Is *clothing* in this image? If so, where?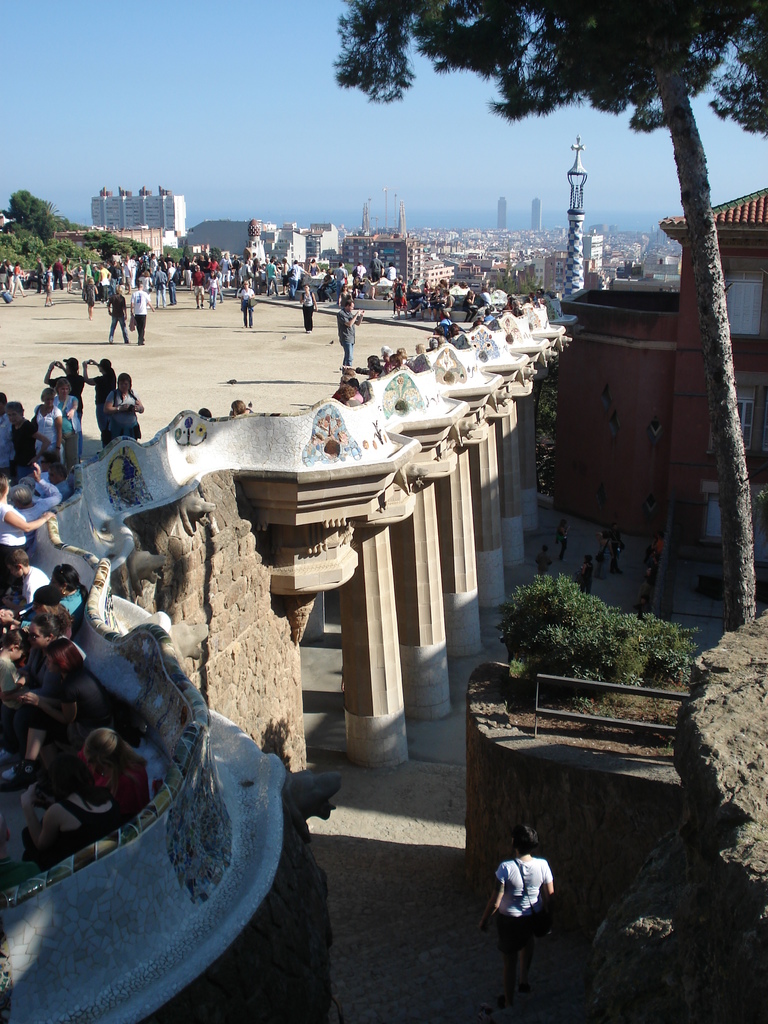
Yes, at detection(107, 295, 125, 340).
